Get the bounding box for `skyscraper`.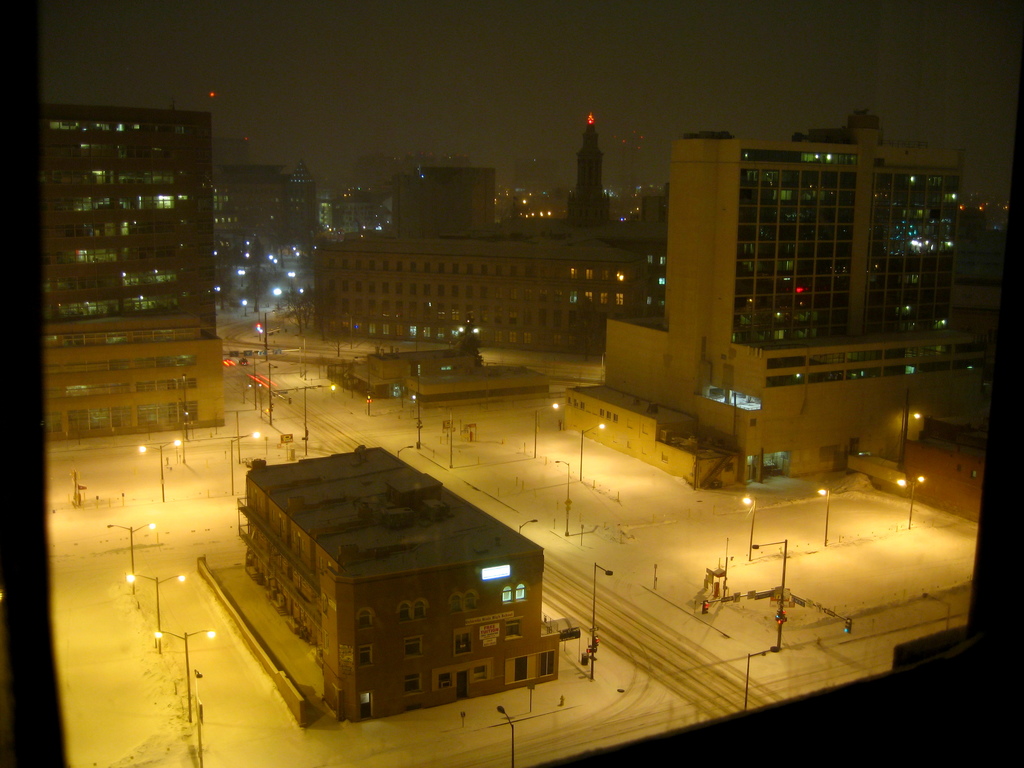
(614,120,992,457).
